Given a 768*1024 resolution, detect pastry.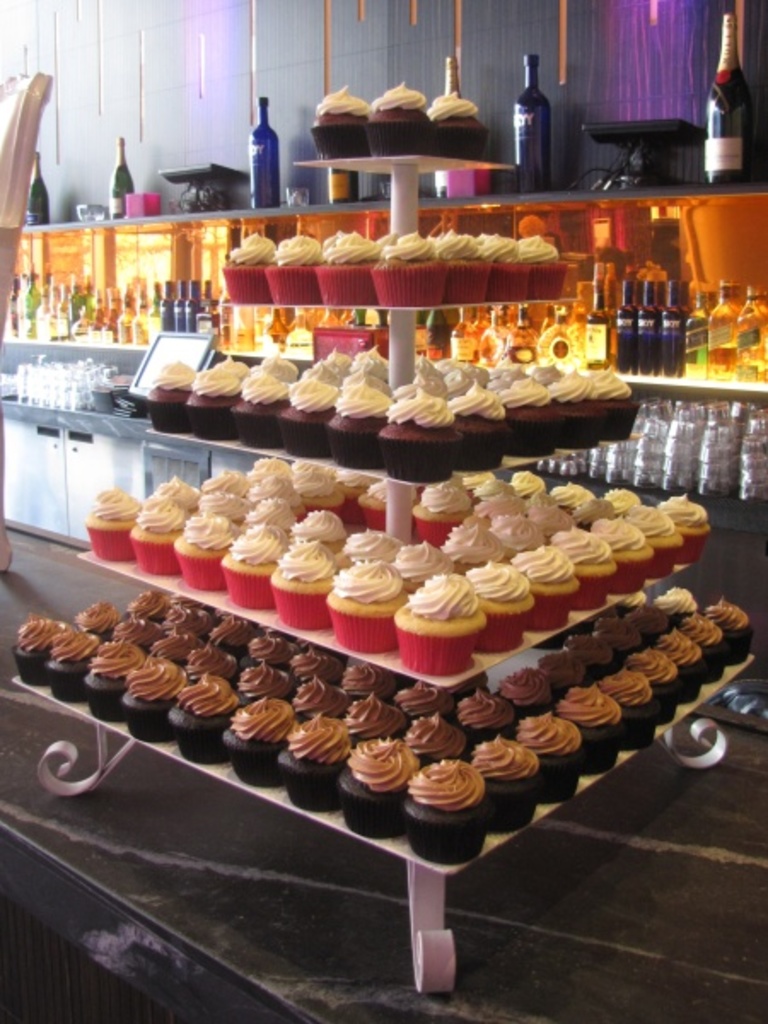
[662, 633, 707, 691].
